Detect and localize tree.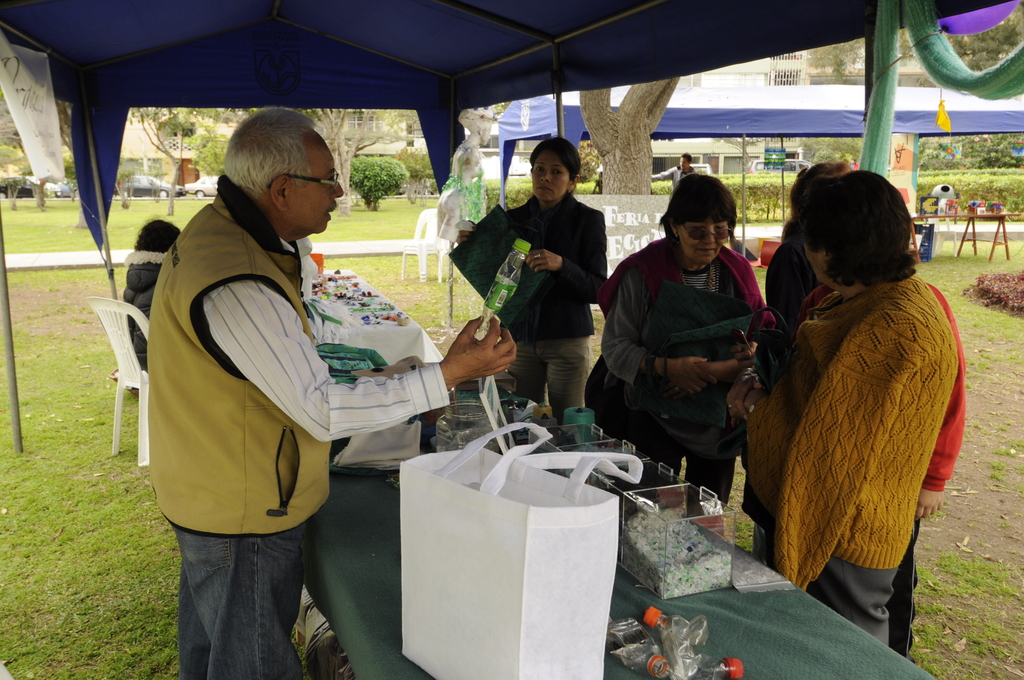
Localized at x1=955 y1=19 x2=1023 y2=76.
